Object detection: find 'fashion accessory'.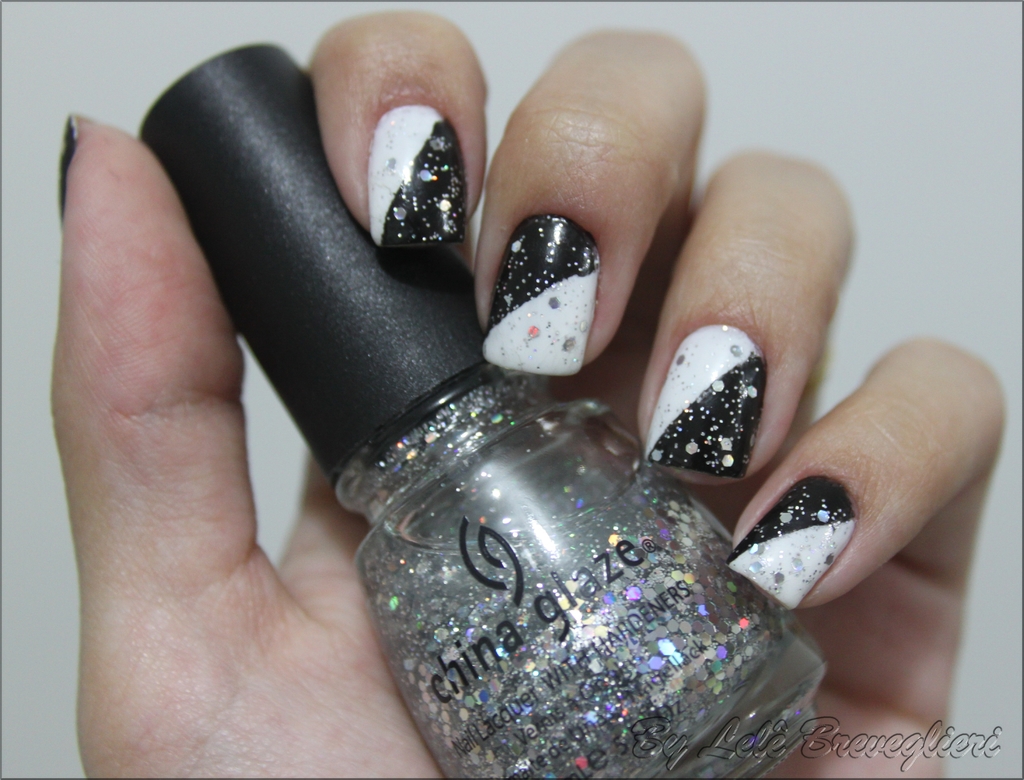
(367,106,469,248).
